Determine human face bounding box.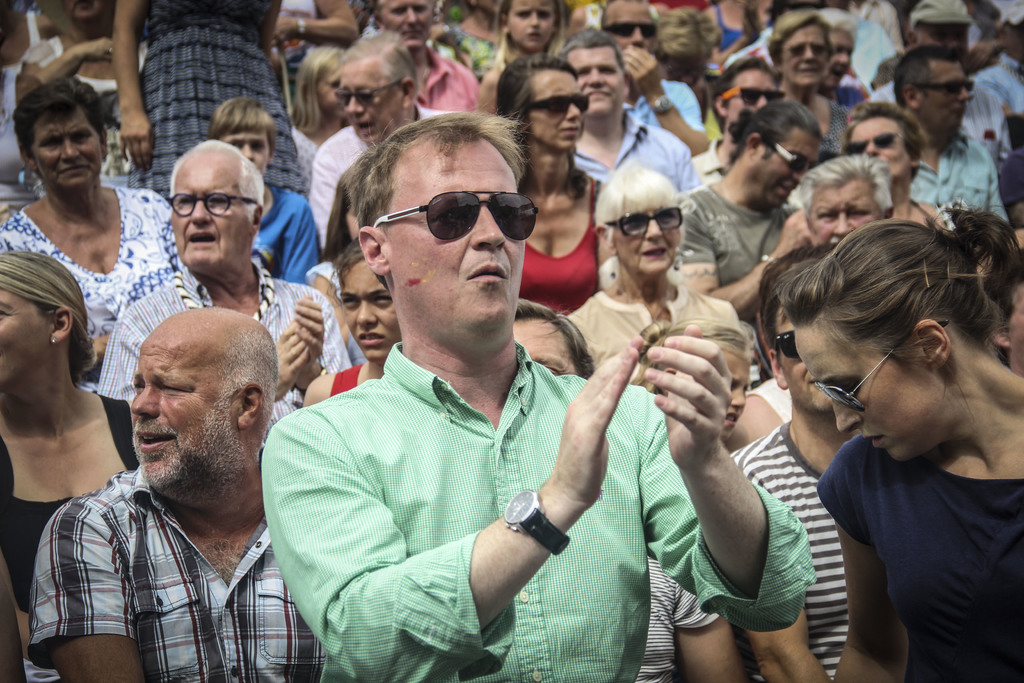
Determined: x1=724, y1=350, x2=755, y2=434.
